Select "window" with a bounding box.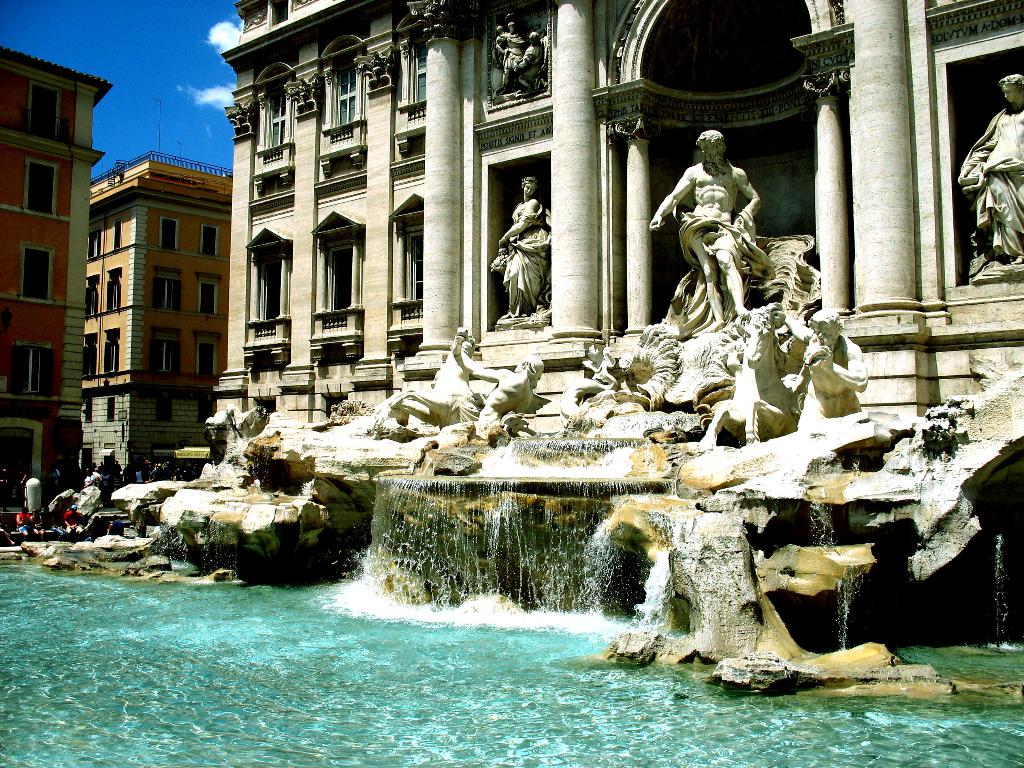
bbox(83, 399, 96, 421).
